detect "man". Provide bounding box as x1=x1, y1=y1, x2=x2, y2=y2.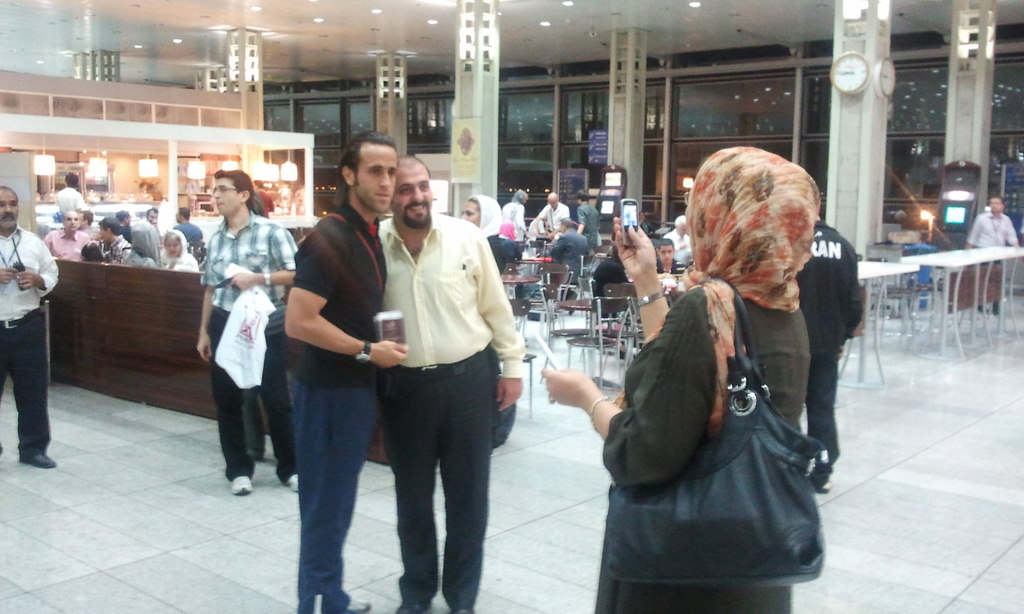
x1=573, y1=187, x2=601, y2=245.
